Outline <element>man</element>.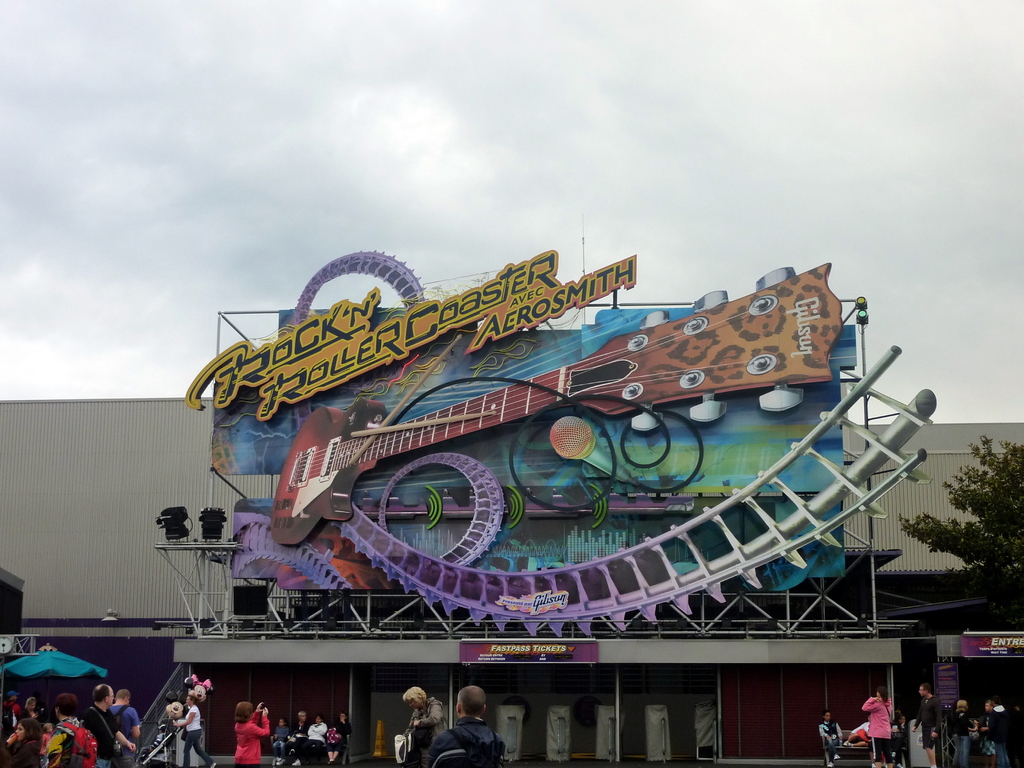
Outline: box=[911, 685, 940, 767].
